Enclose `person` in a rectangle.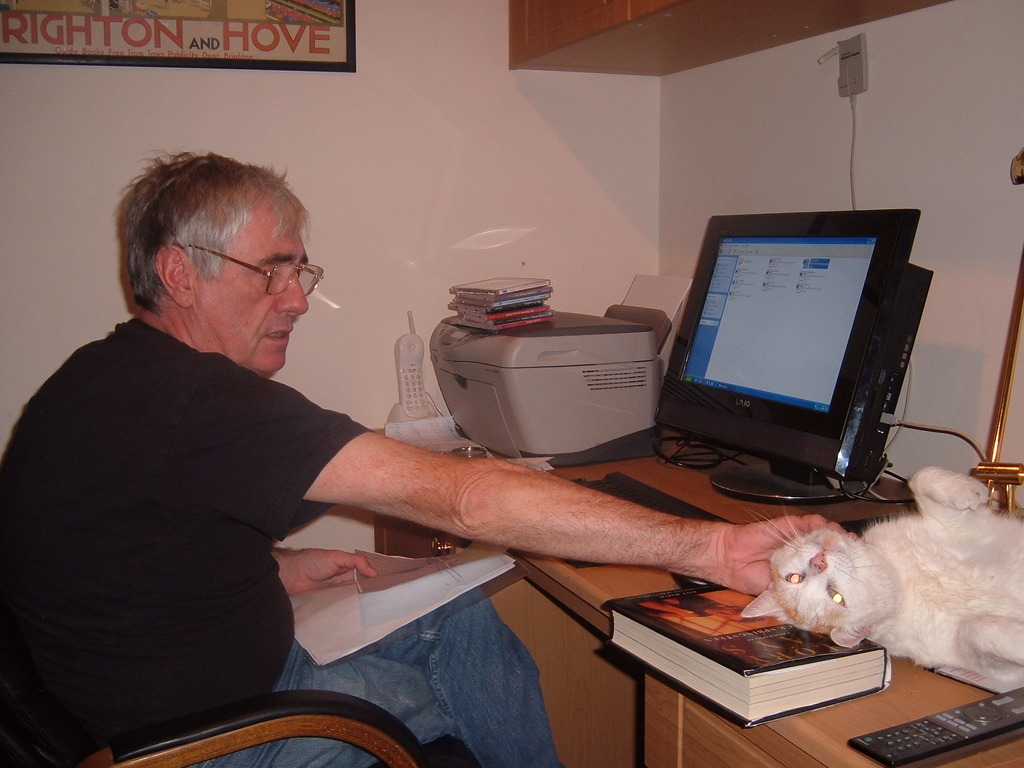
[left=0, top=150, right=860, bottom=767].
